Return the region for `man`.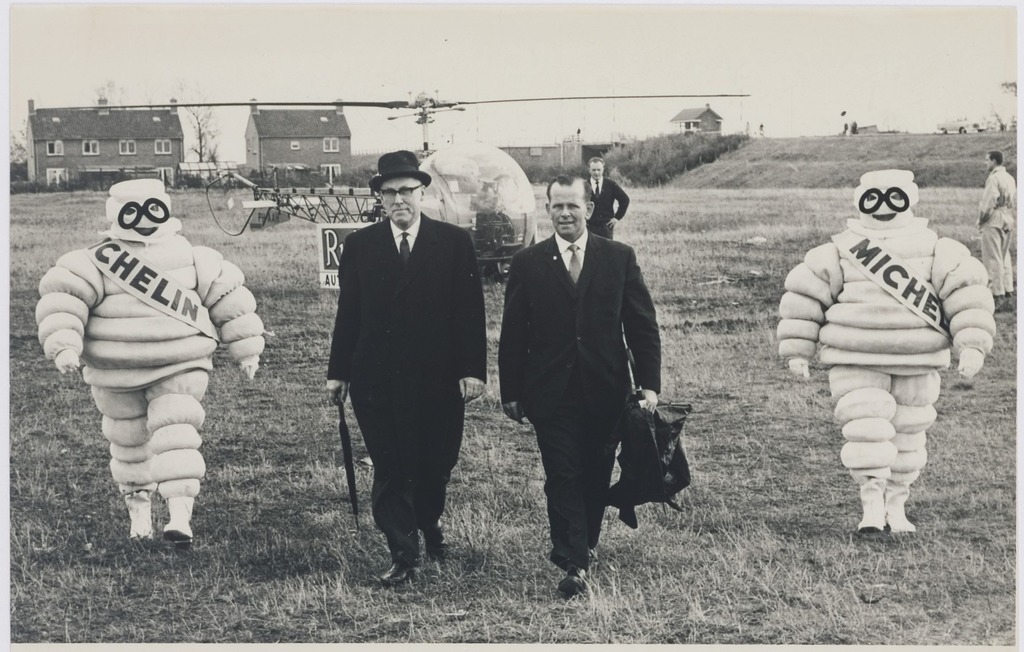
detection(582, 157, 627, 240).
